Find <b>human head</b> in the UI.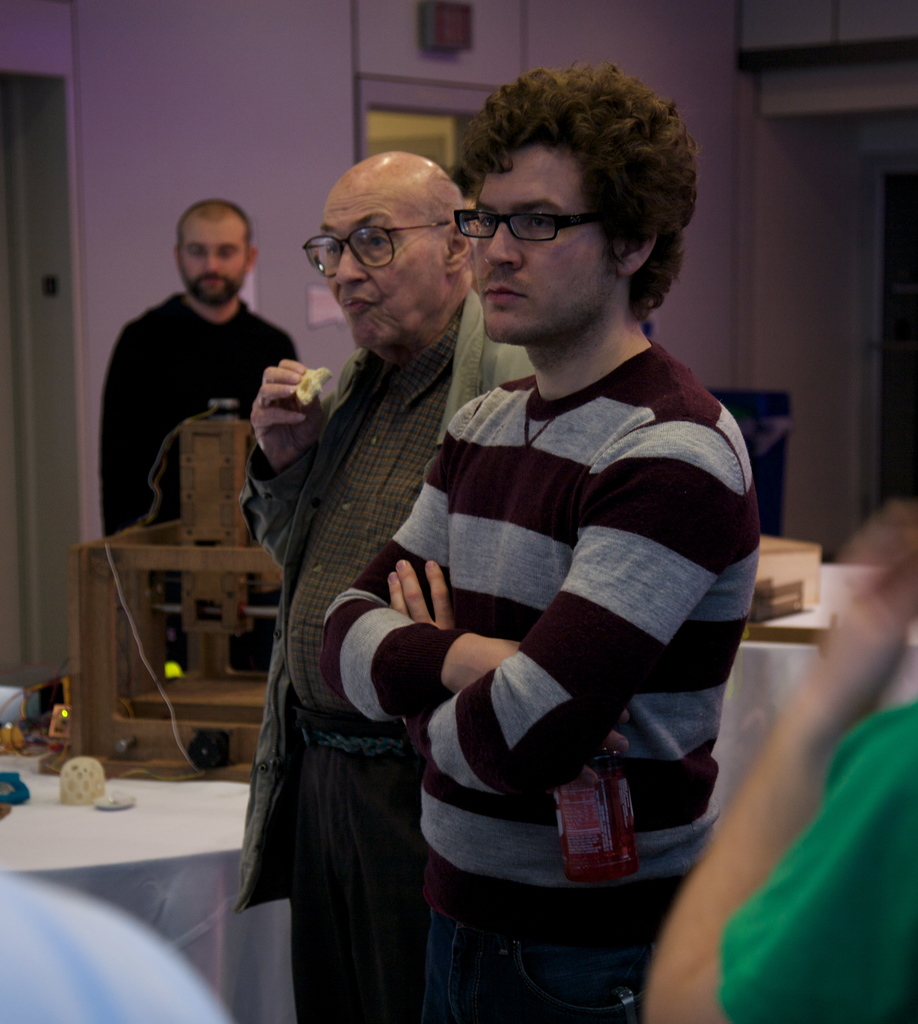
UI element at (319, 147, 473, 355).
